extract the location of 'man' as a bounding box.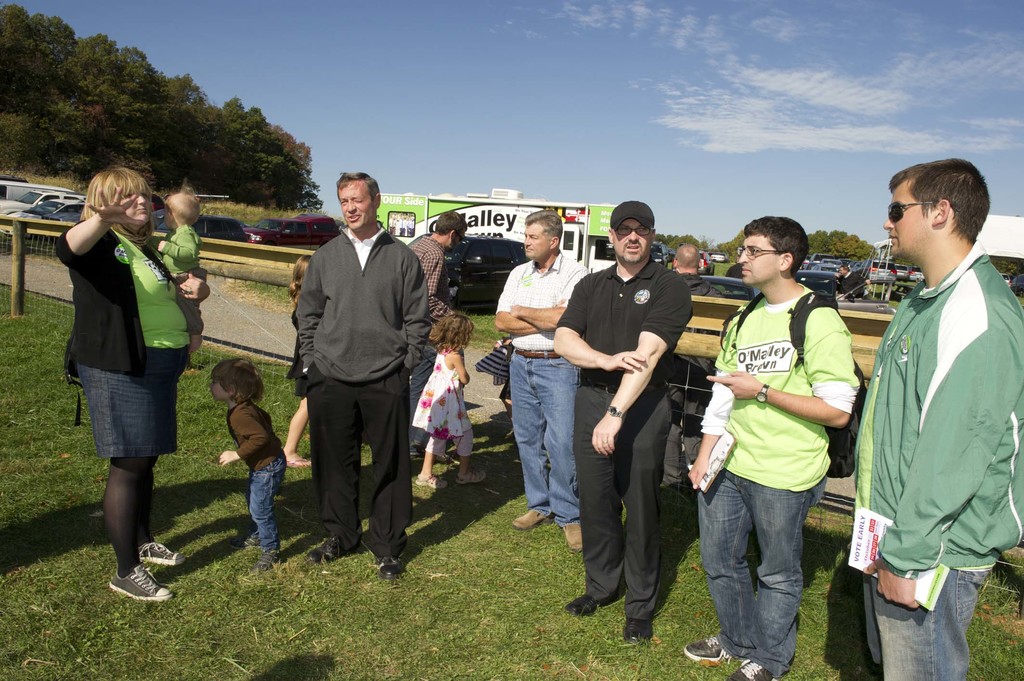
left=408, top=209, right=471, bottom=461.
